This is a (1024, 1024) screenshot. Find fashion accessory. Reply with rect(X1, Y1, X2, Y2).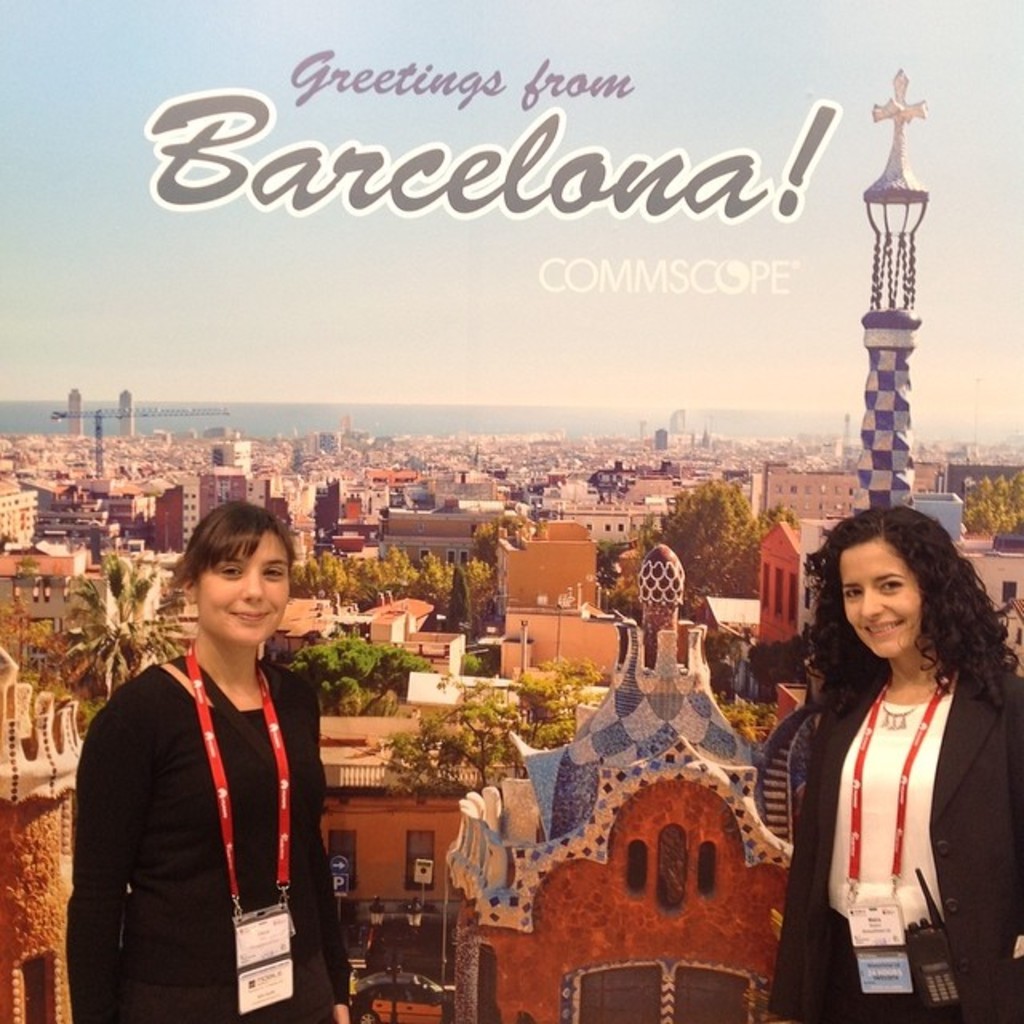
rect(870, 670, 936, 738).
